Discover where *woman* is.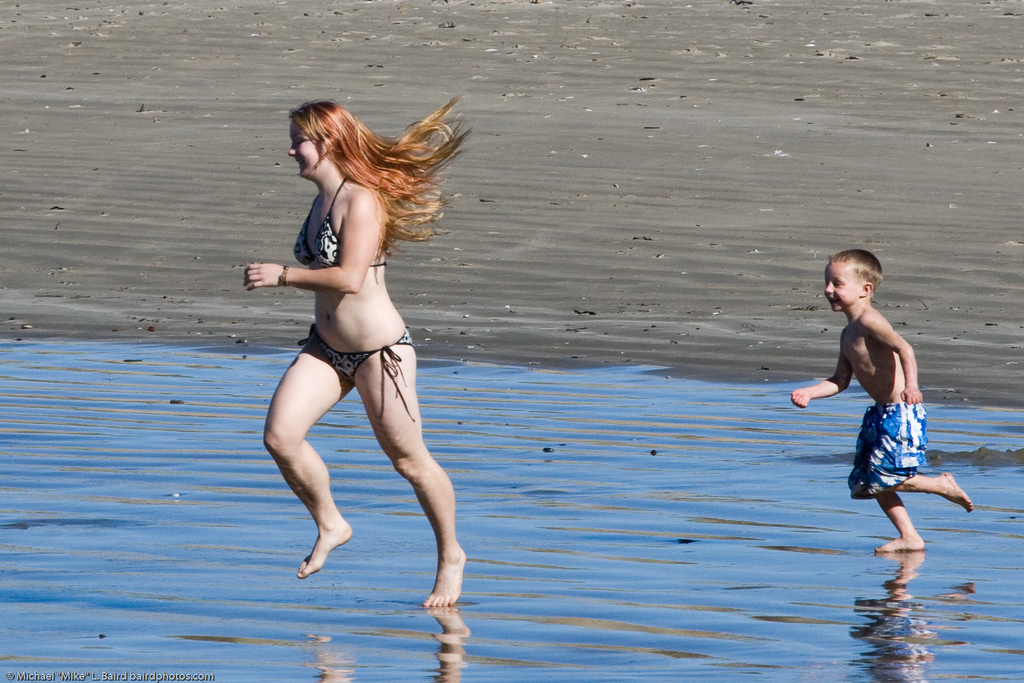
Discovered at region(247, 81, 479, 595).
